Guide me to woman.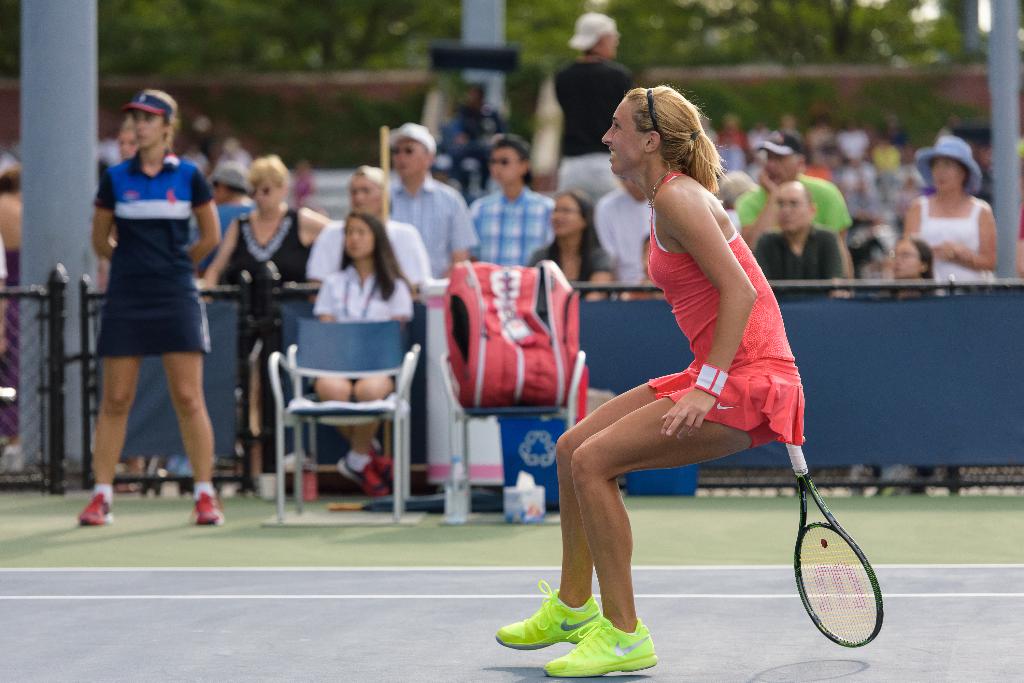
Guidance: box(195, 157, 333, 492).
